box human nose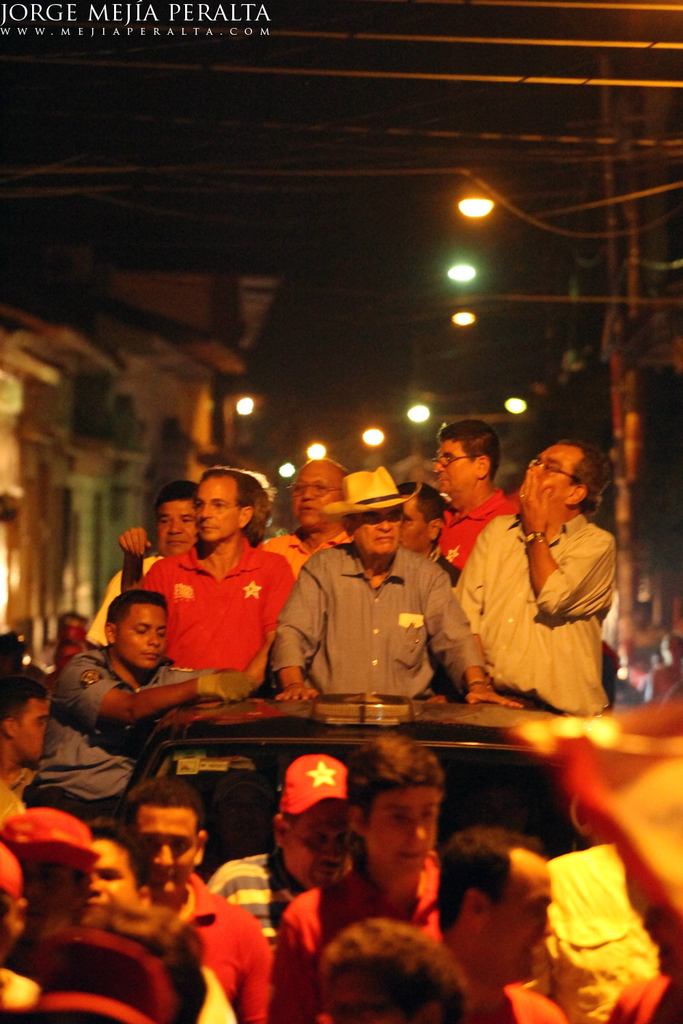
x1=376 y1=515 x2=392 y2=532
